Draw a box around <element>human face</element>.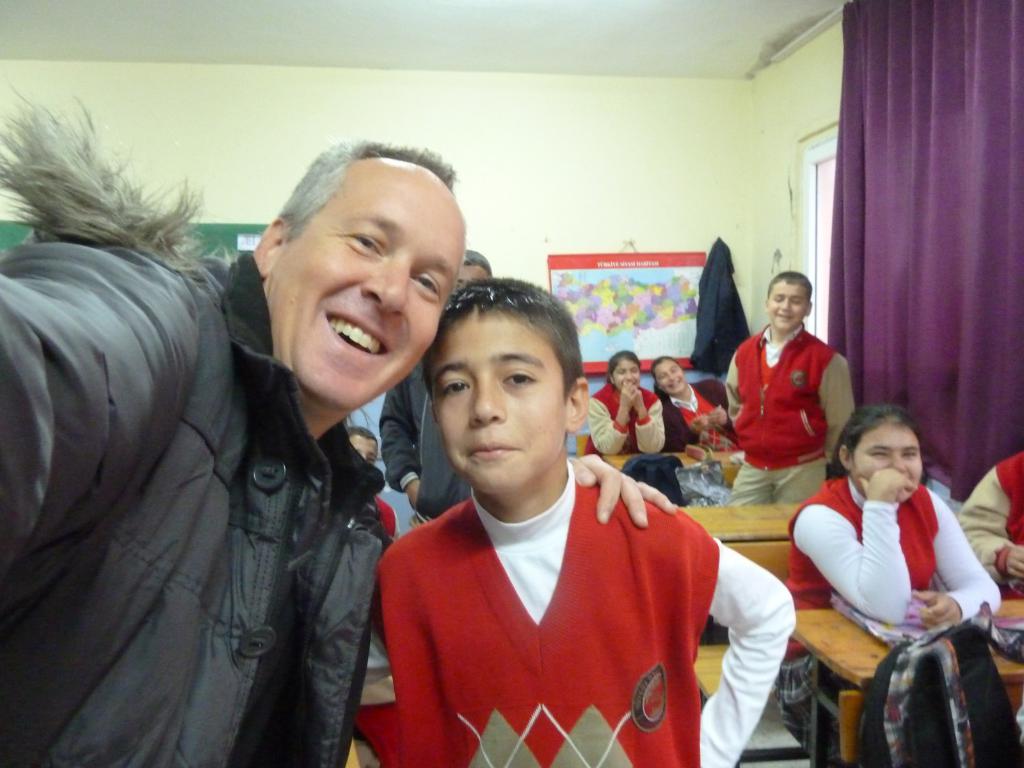
{"left": 765, "top": 275, "right": 809, "bottom": 333}.
